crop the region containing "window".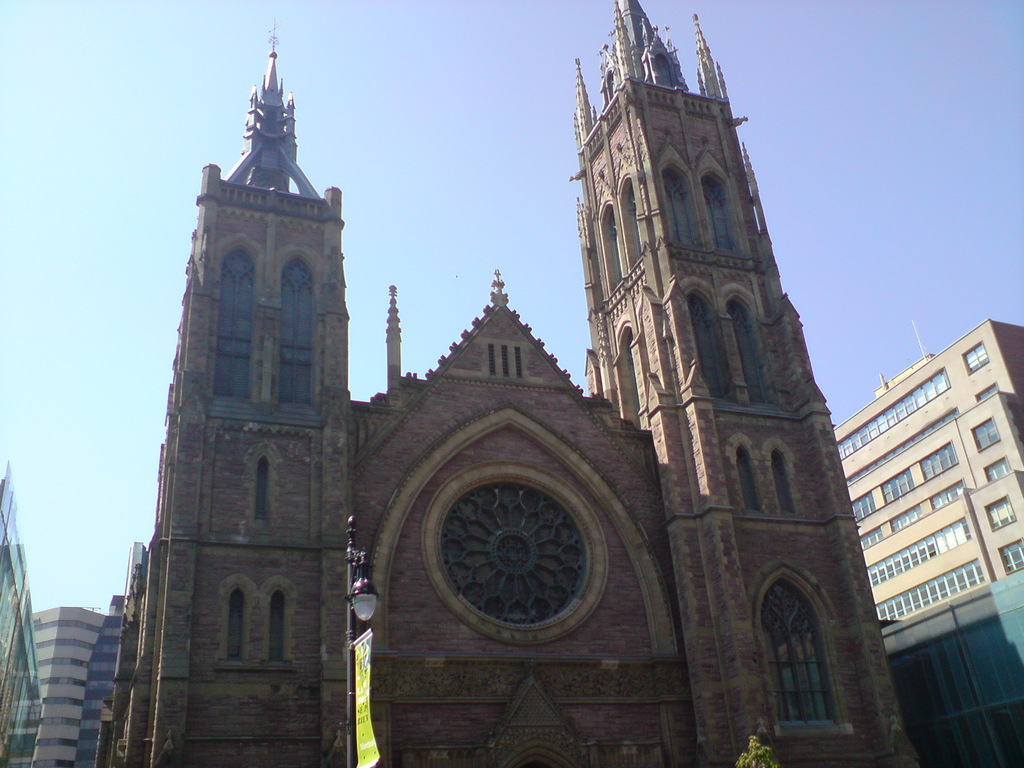
Crop region: box(888, 502, 925, 534).
